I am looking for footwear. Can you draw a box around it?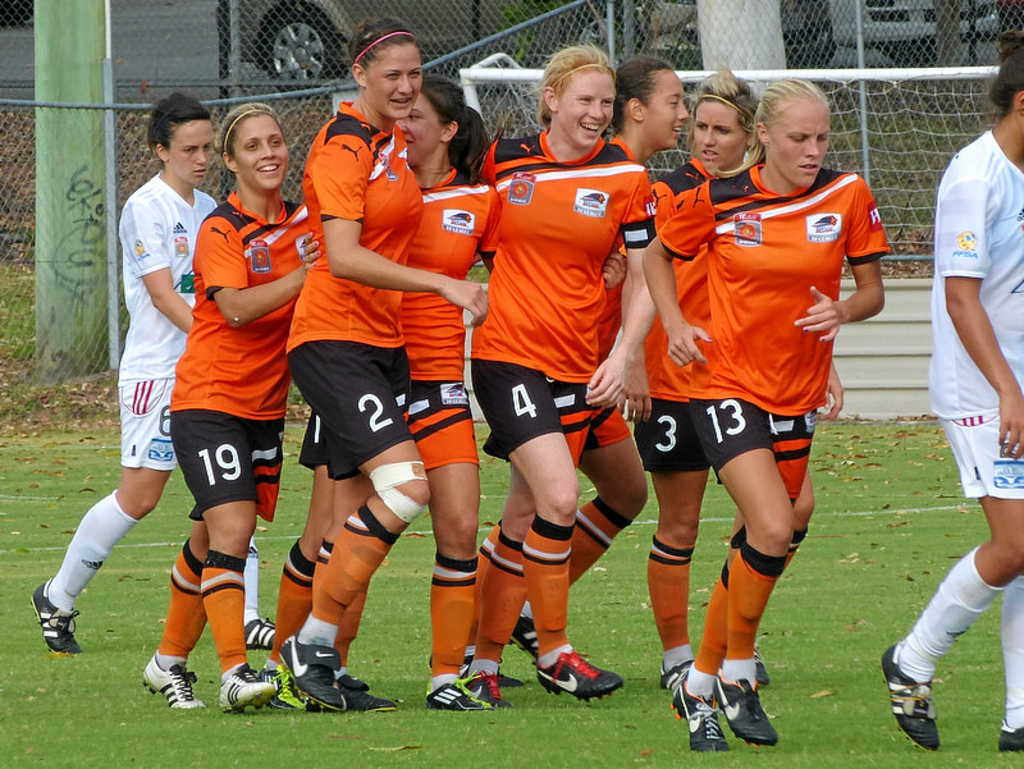
Sure, the bounding box is [left=274, top=631, right=344, bottom=714].
